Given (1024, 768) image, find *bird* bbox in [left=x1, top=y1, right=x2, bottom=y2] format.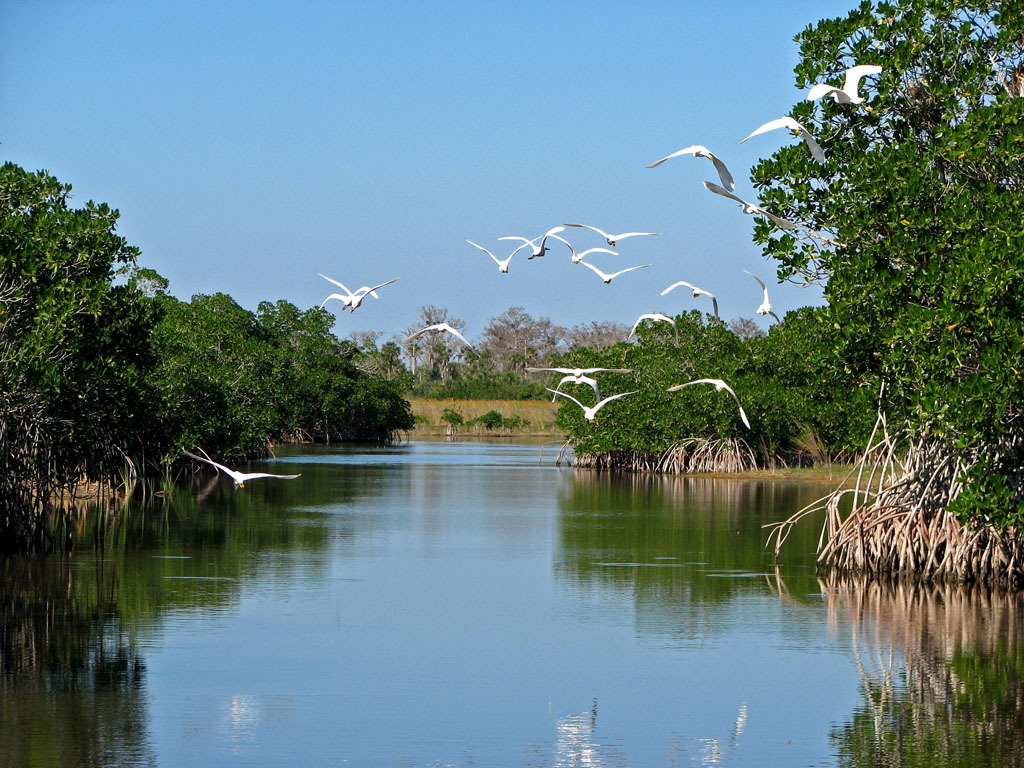
[left=809, top=59, right=883, bottom=109].
